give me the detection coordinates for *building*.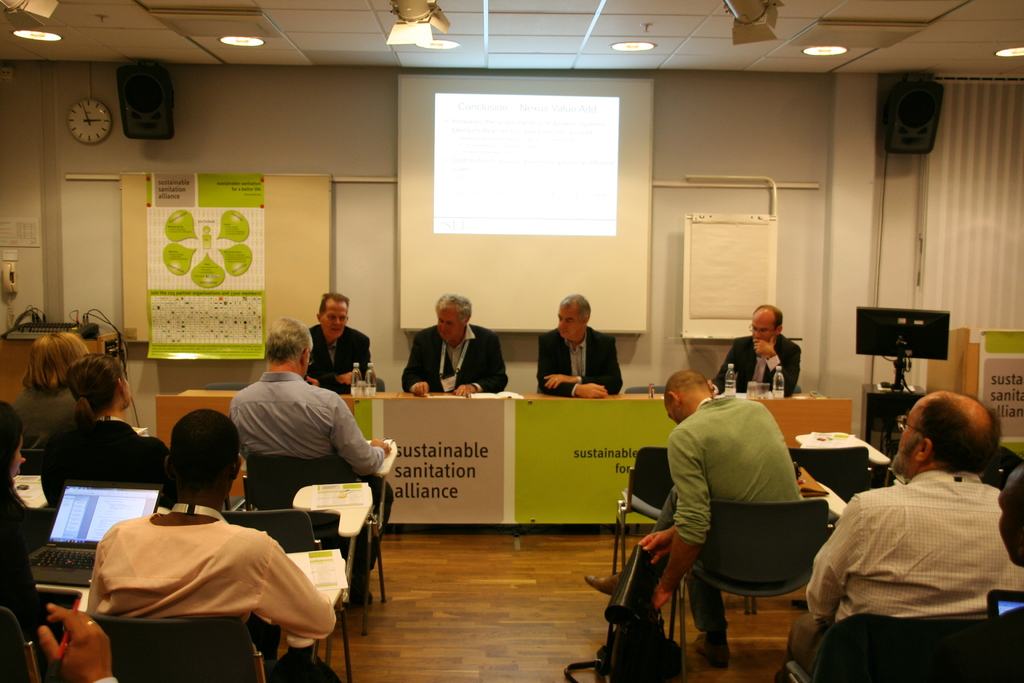
(left=0, top=0, right=1023, bottom=682).
